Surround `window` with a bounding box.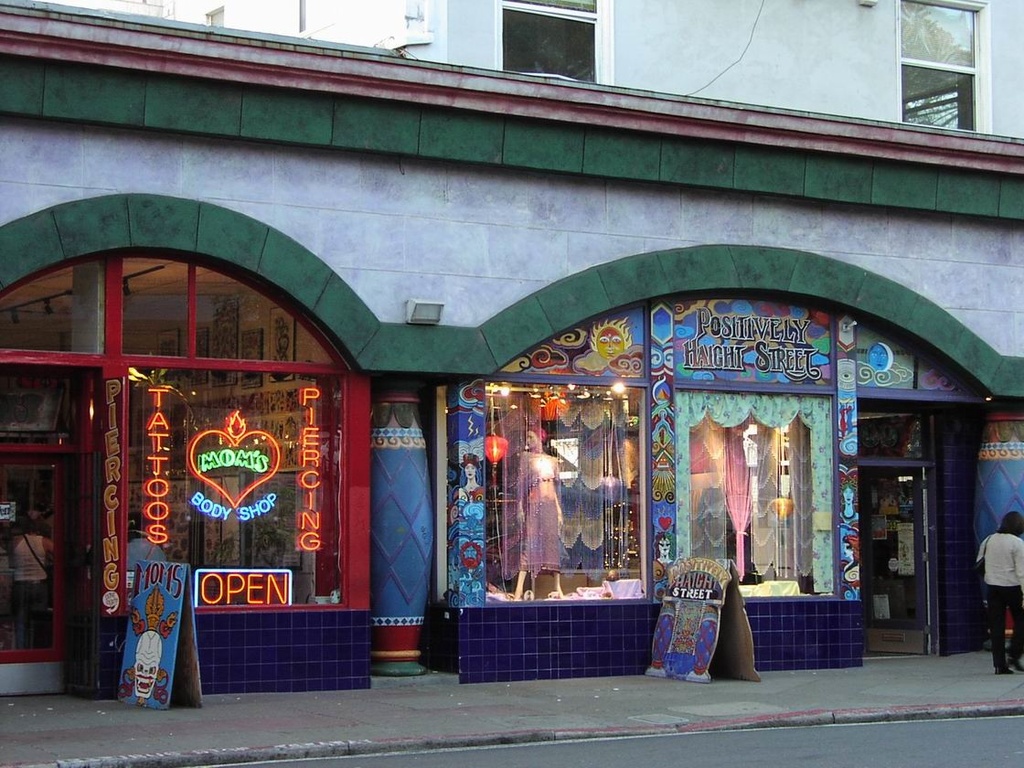
rect(480, 384, 649, 608).
